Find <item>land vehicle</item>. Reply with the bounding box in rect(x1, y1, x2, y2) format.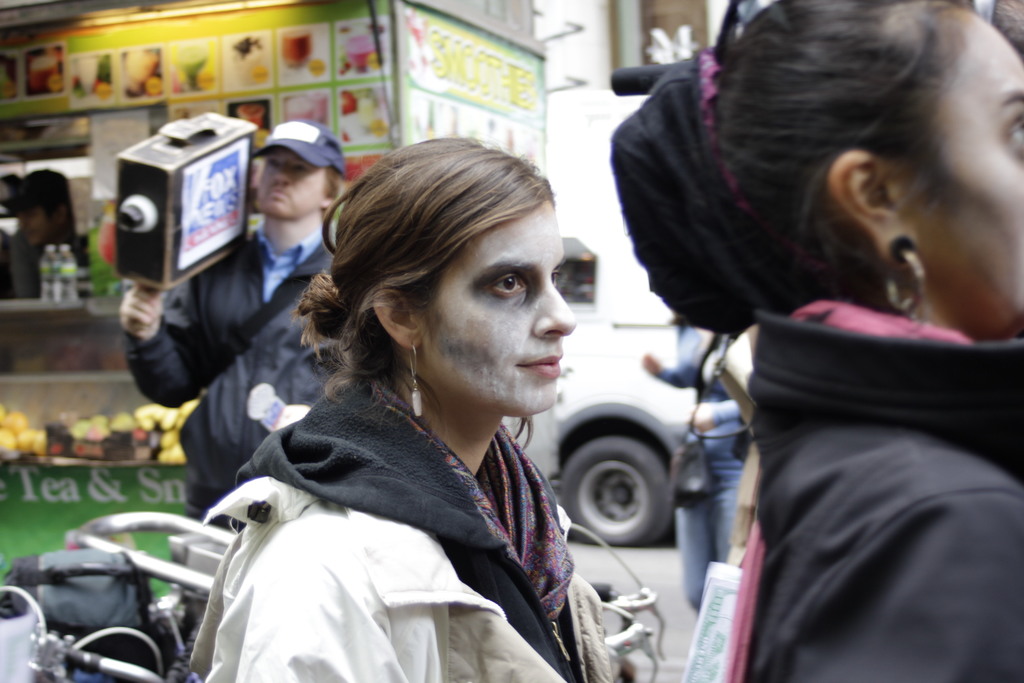
rect(0, 509, 666, 680).
